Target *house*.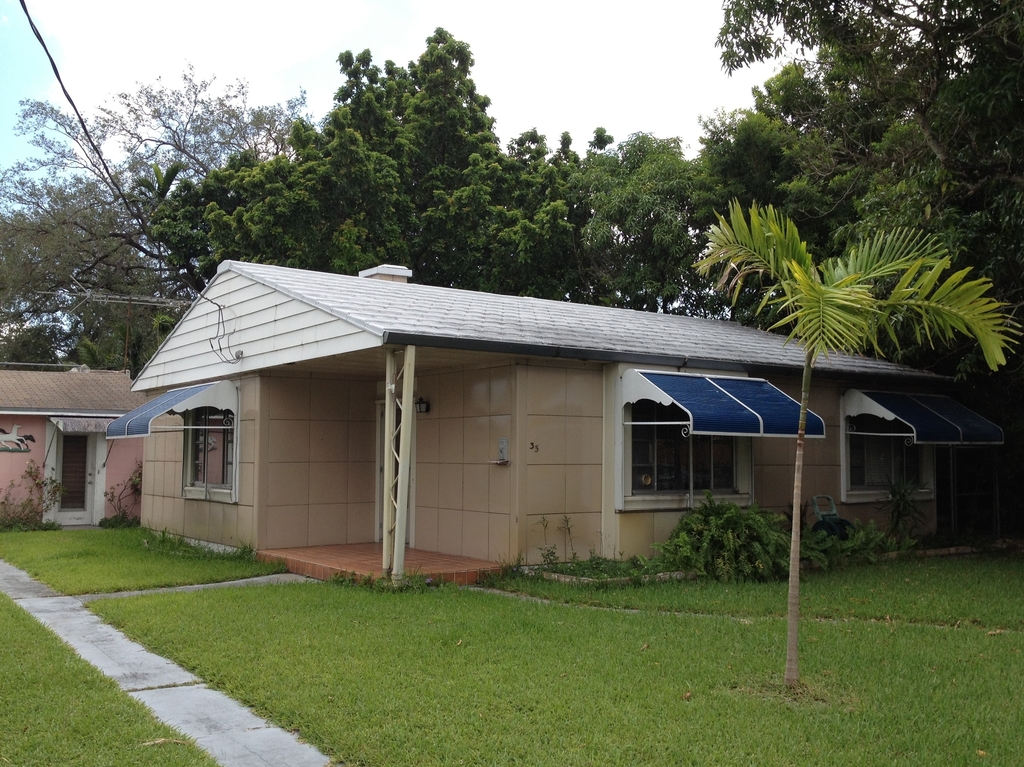
Target region: BBox(99, 252, 1012, 591).
